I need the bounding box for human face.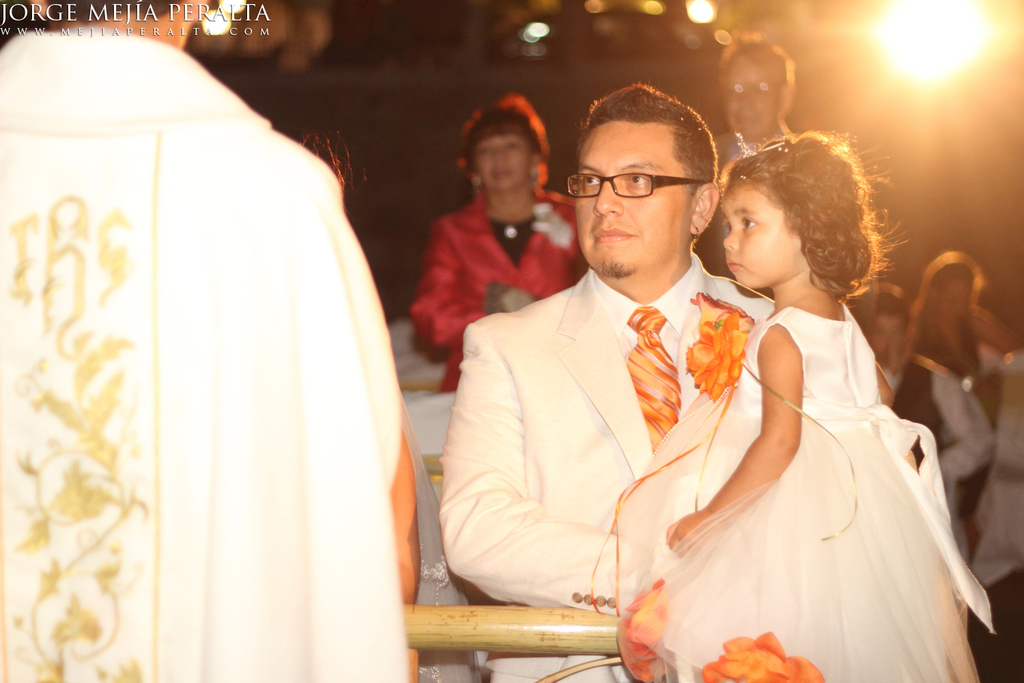
Here it is: [935, 283, 969, 322].
